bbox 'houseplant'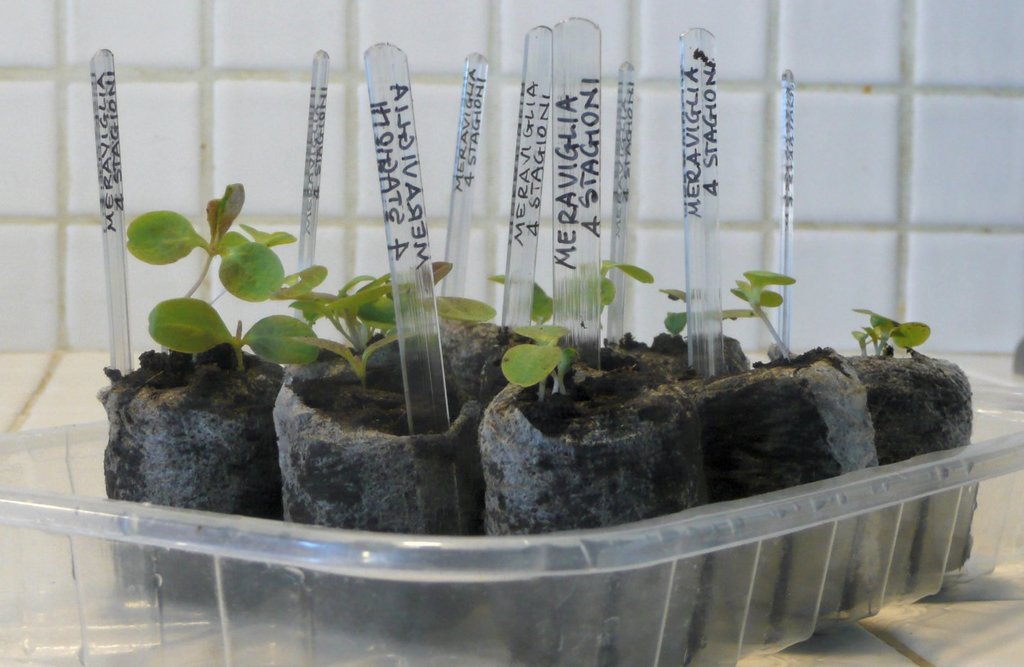
x1=236 y1=250 x2=508 y2=640
